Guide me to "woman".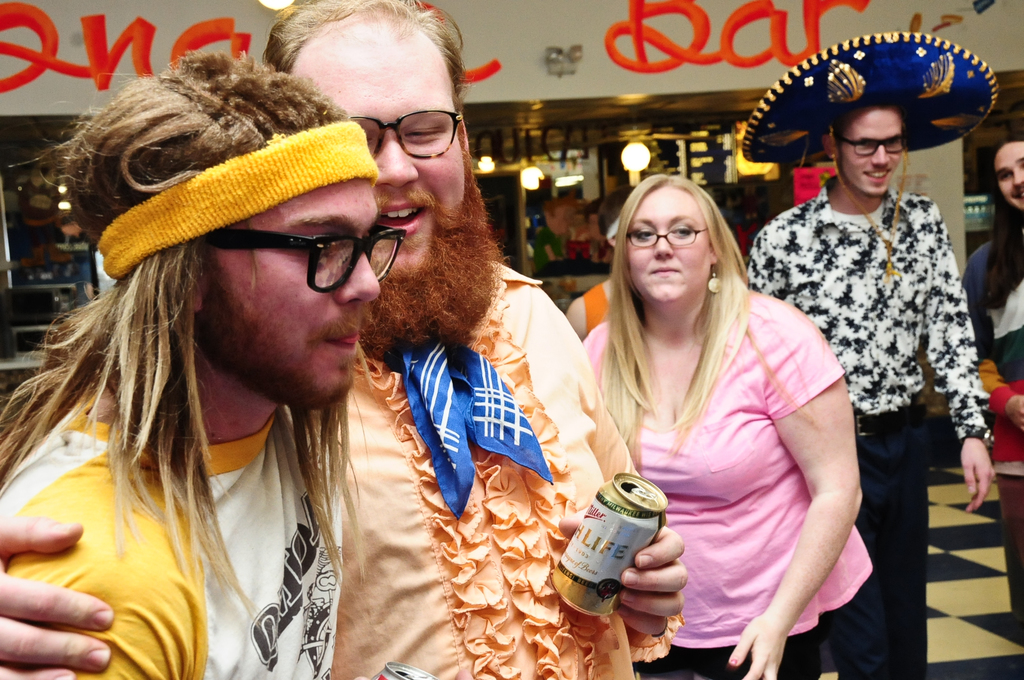
Guidance: BBox(576, 147, 865, 661).
